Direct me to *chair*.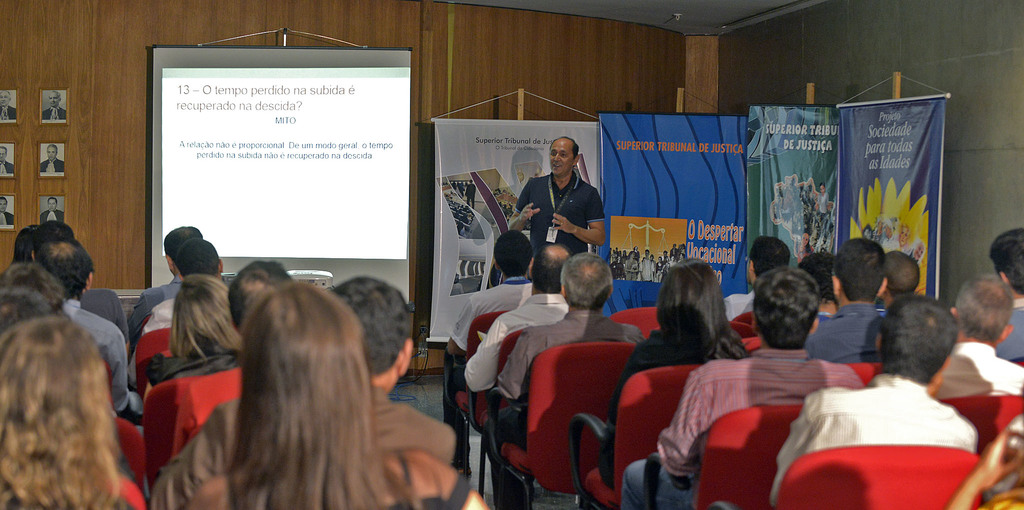
Direction: left=942, top=391, right=1023, bottom=450.
